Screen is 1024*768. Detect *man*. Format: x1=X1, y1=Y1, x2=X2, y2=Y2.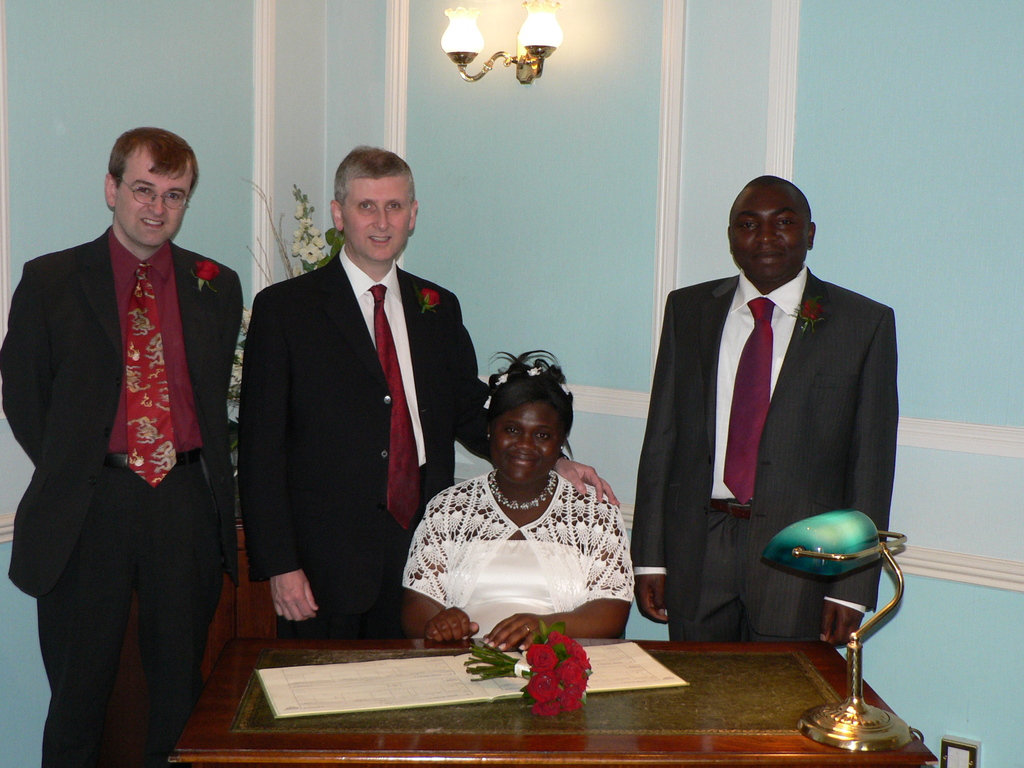
x1=9, y1=112, x2=252, y2=765.
